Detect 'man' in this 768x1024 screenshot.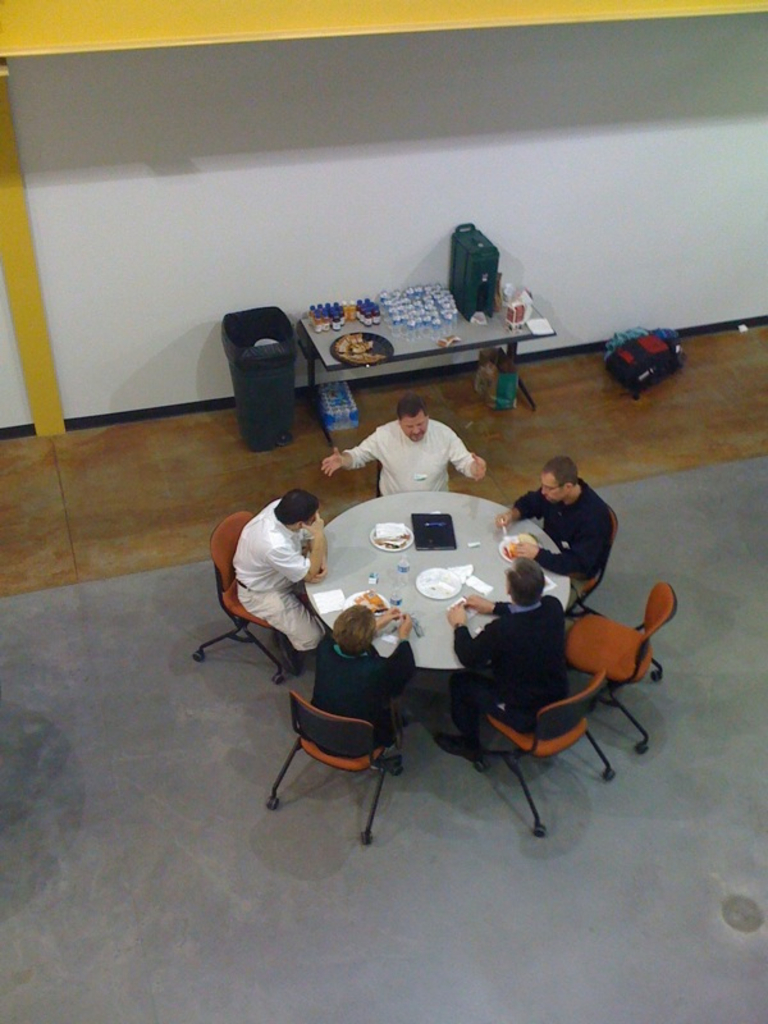
Detection: <region>497, 458, 611, 604</region>.
